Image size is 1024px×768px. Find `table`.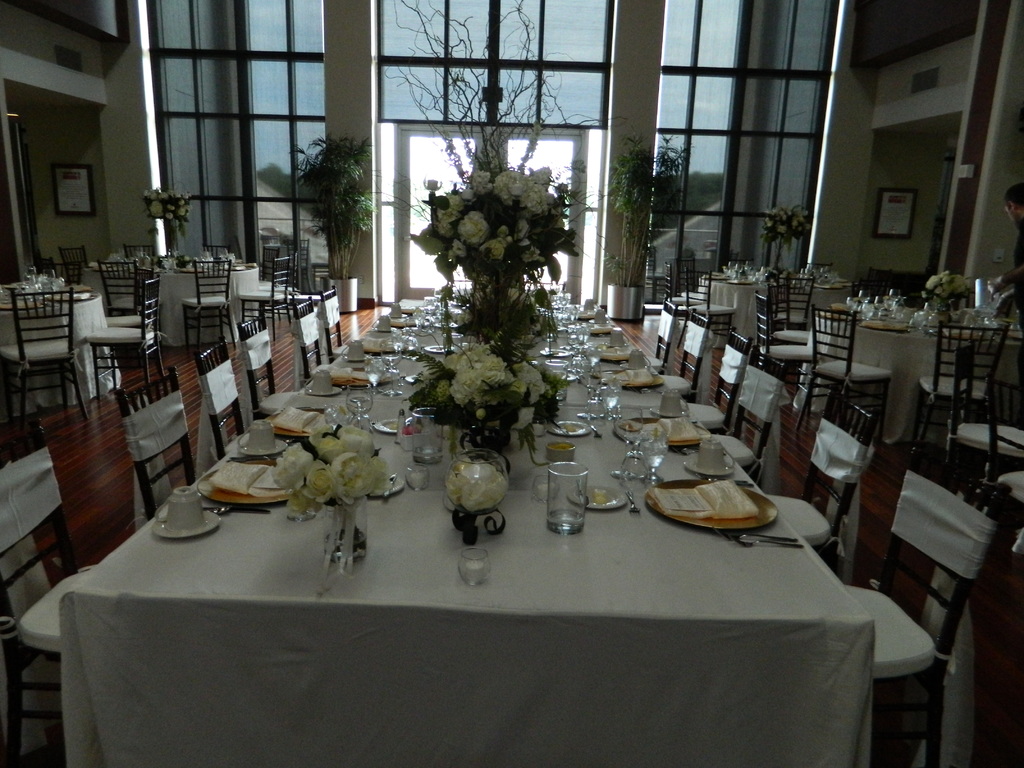
bbox=(701, 277, 852, 342).
